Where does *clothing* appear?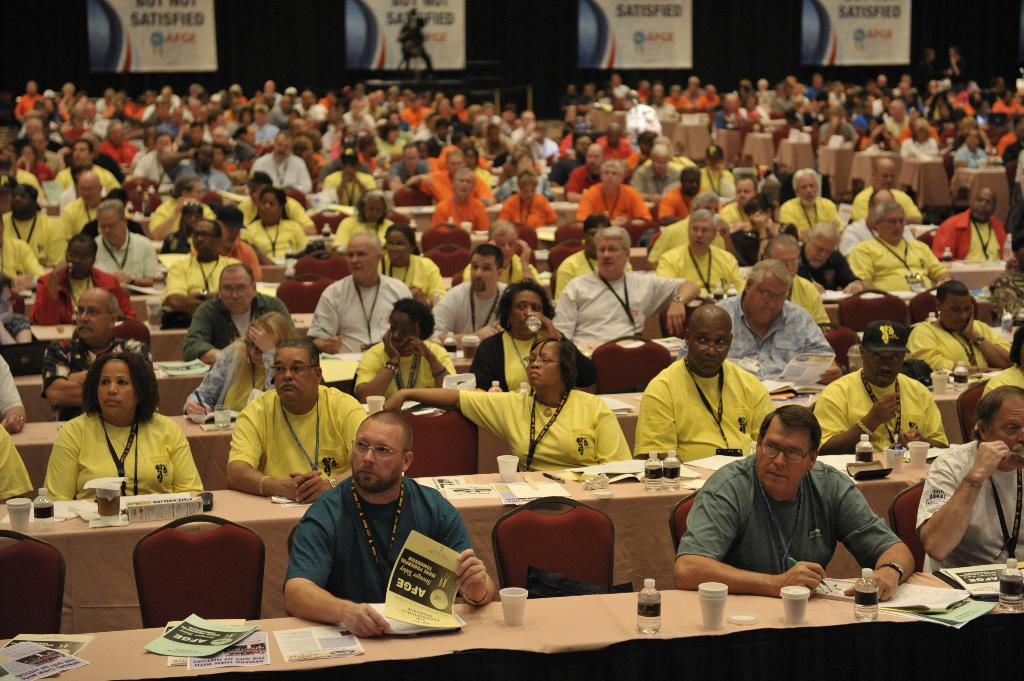
Appears at bbox=(852, 111, 883, 128).
